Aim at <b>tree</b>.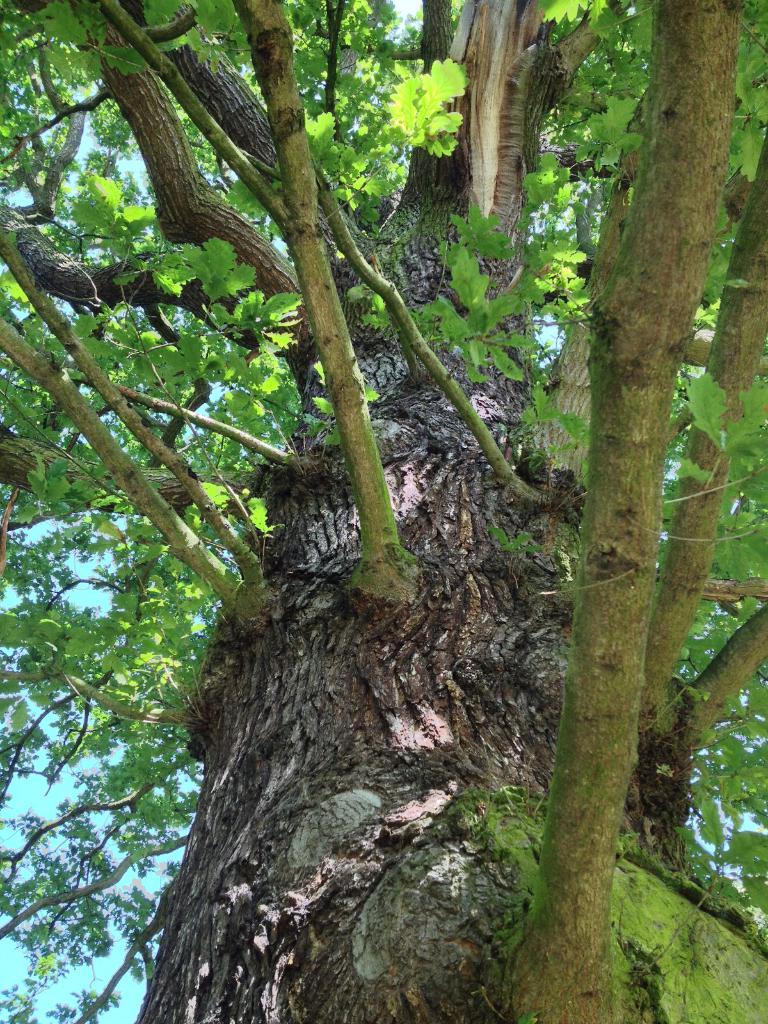
Aimed at <box>0,0,760,1018</box>.
